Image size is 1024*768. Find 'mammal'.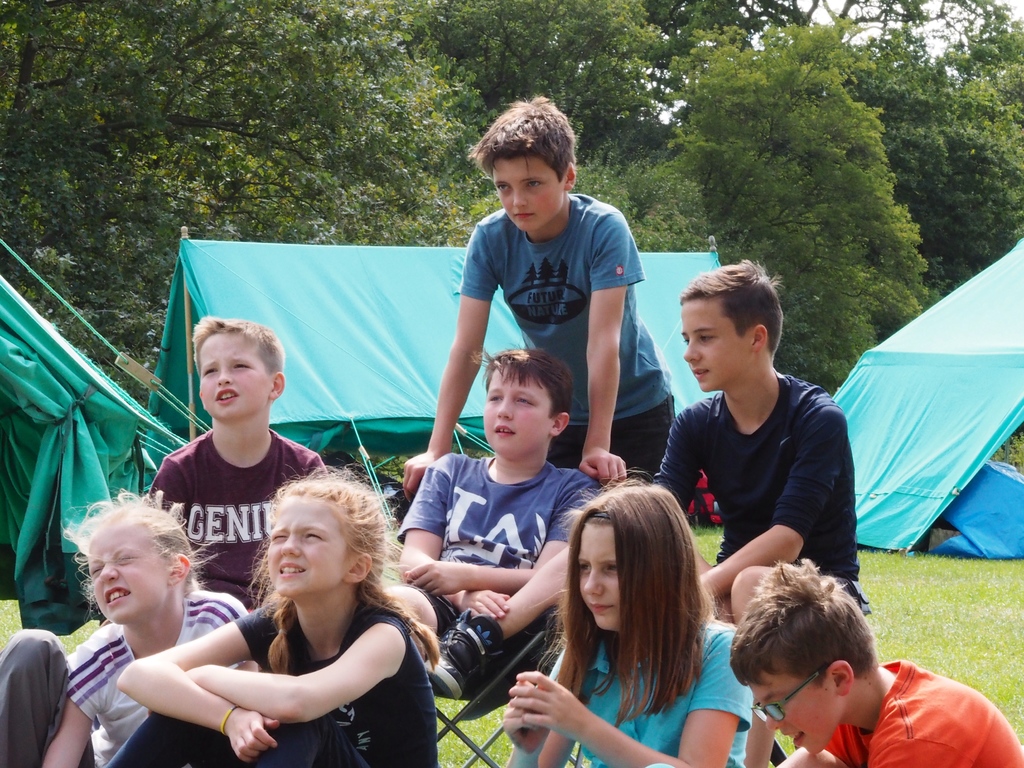
[389,342,602,703].
